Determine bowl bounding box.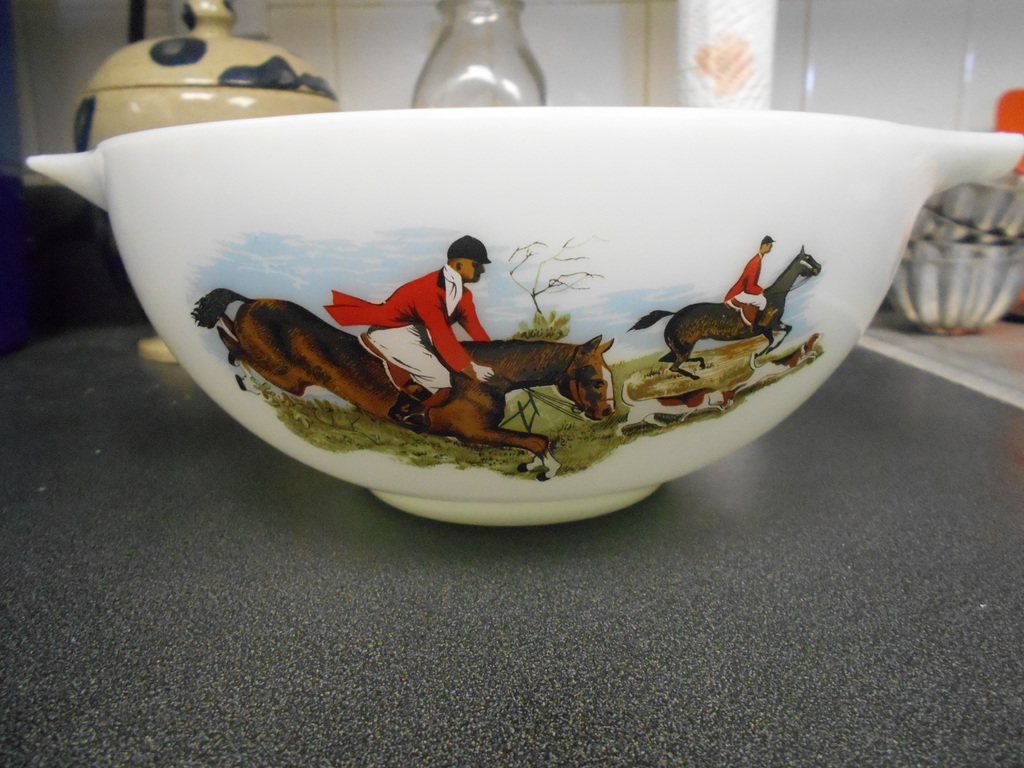
Determined: [903,237,1020,254].
